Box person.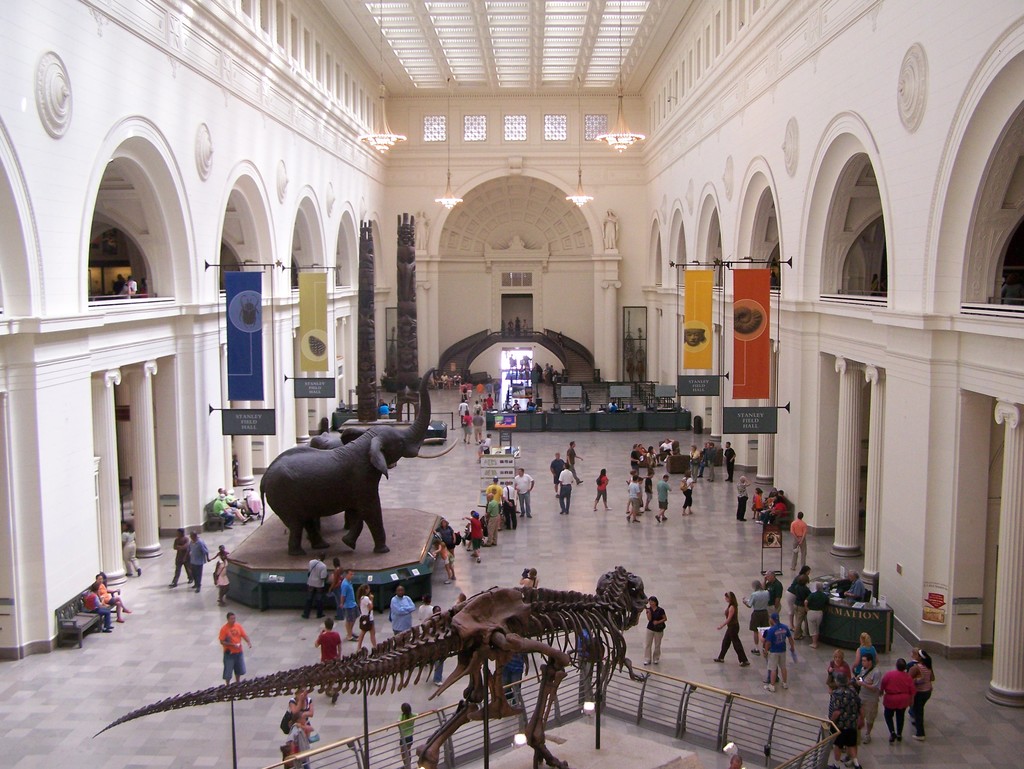
left=511, top=467, right=538, bottom=516.
